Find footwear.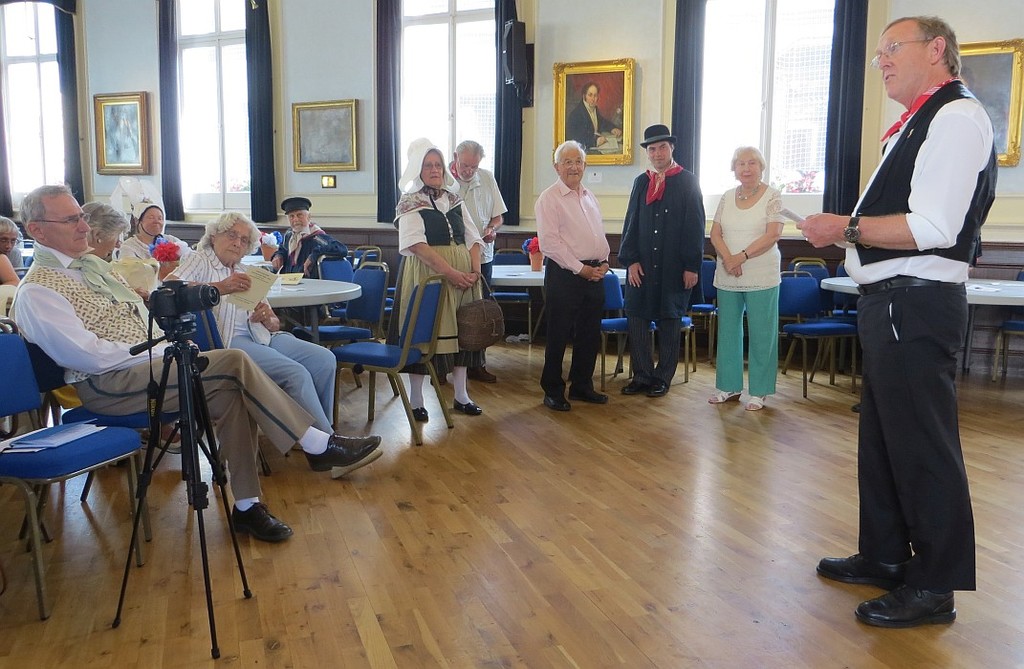
228/503/295/541.
